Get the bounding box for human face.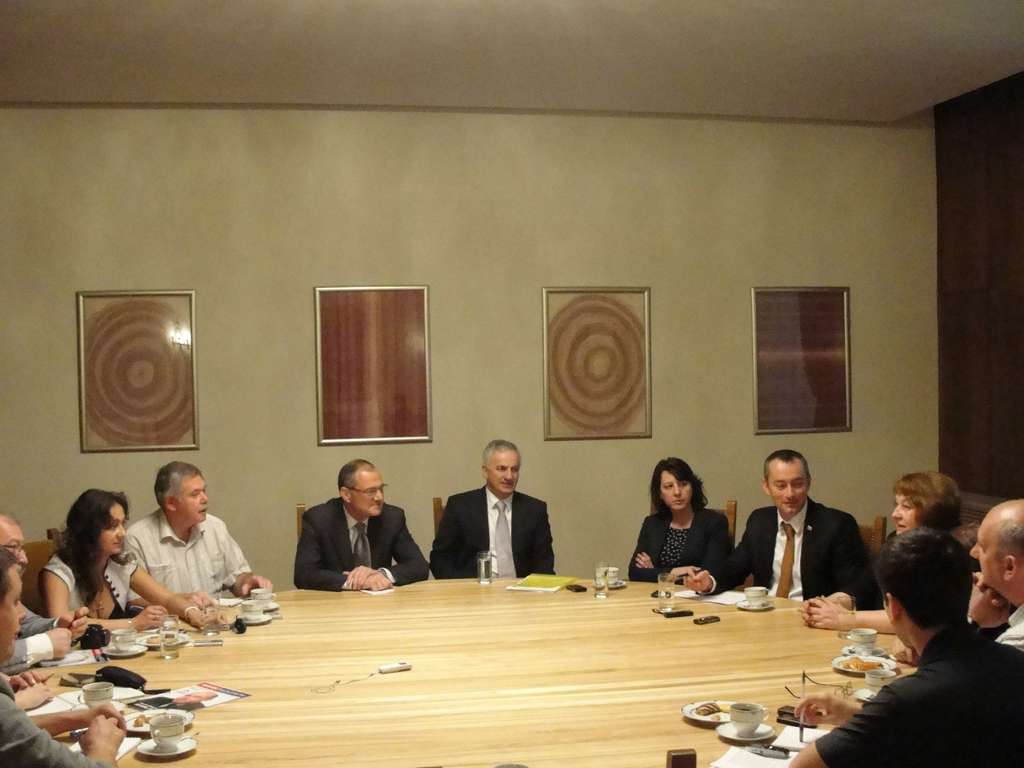
bbox(890, 491, 916, 536).
